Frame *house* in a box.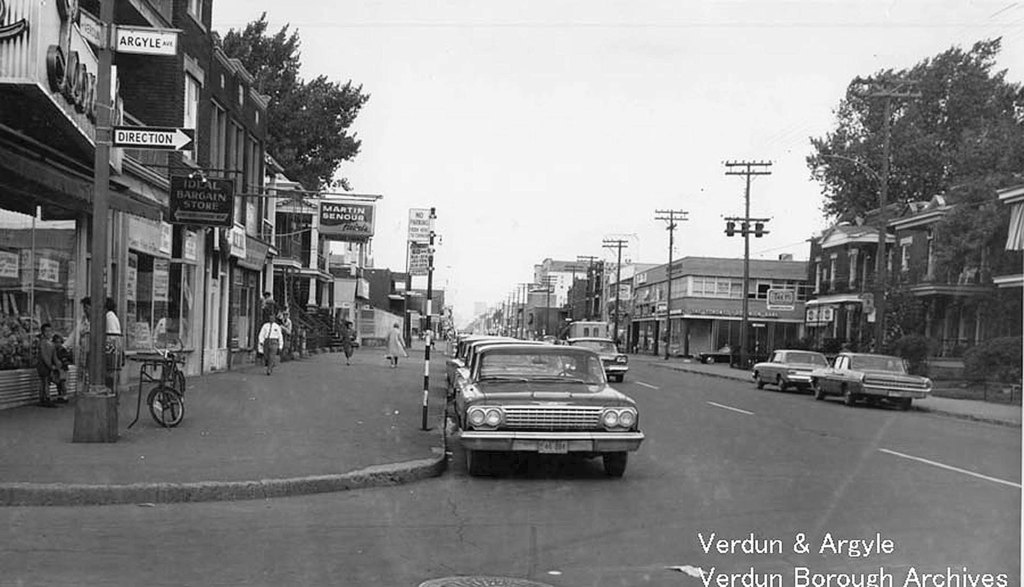
x1=564 y1=259 x2=596 y2=329.
